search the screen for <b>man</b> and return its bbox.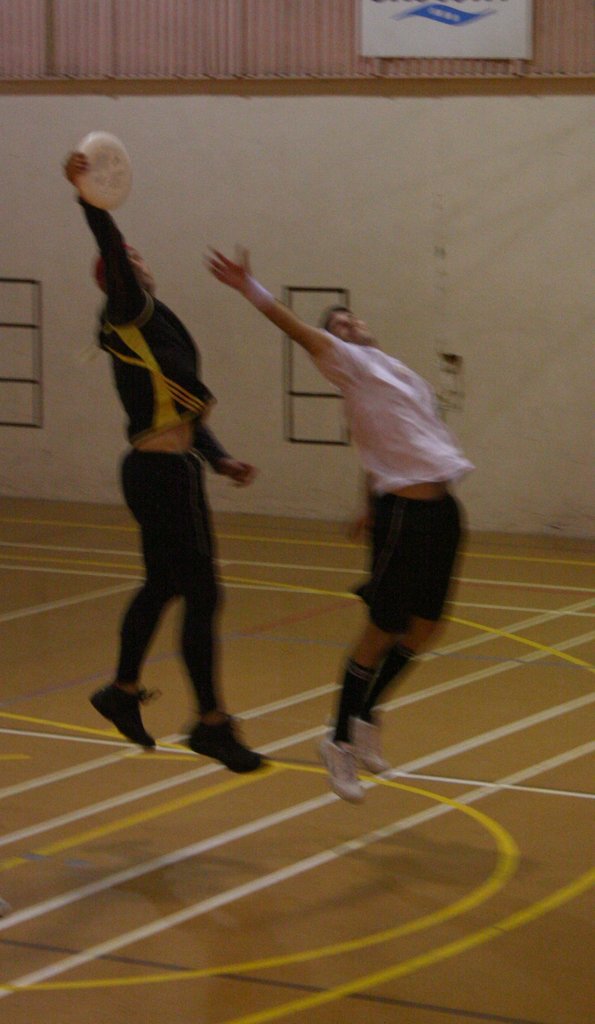
Found: bbox=[59, 151, 289, 788].
